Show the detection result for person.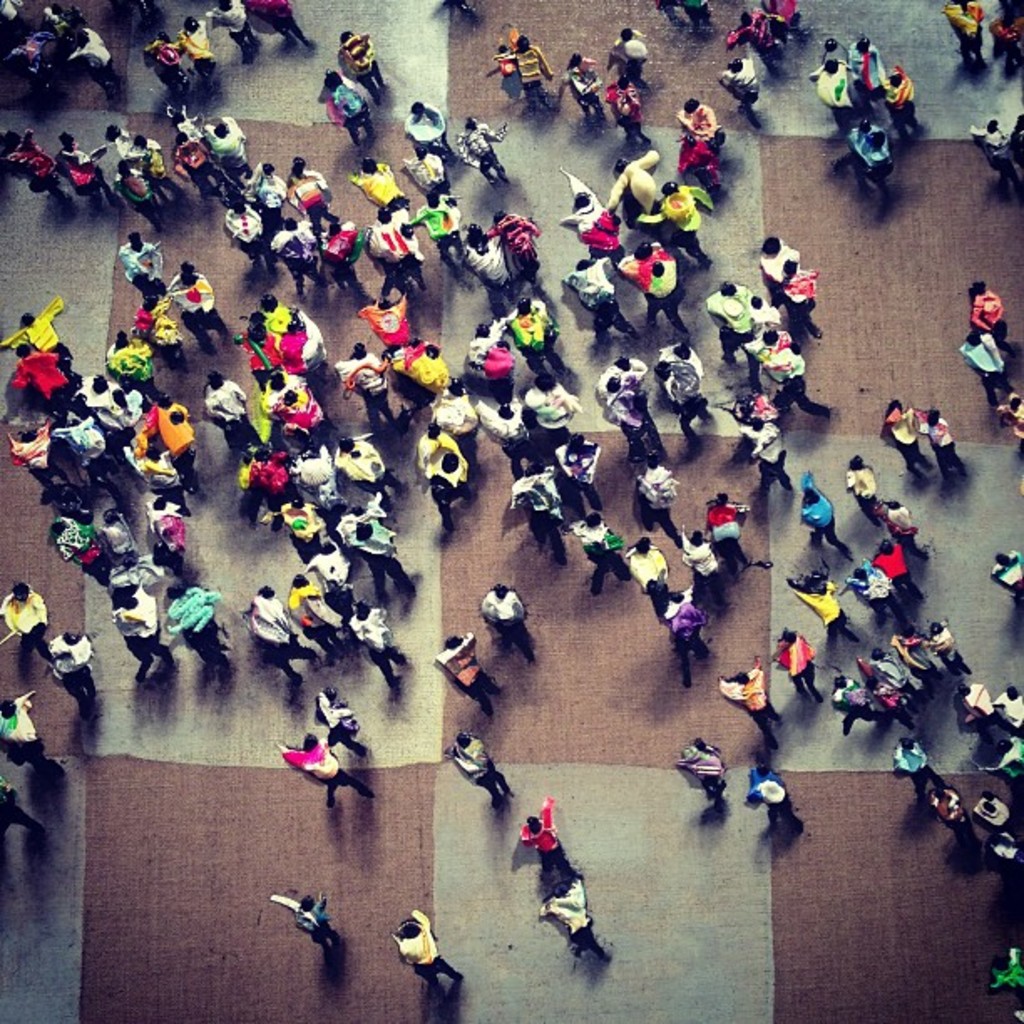
924 619 972 678.
